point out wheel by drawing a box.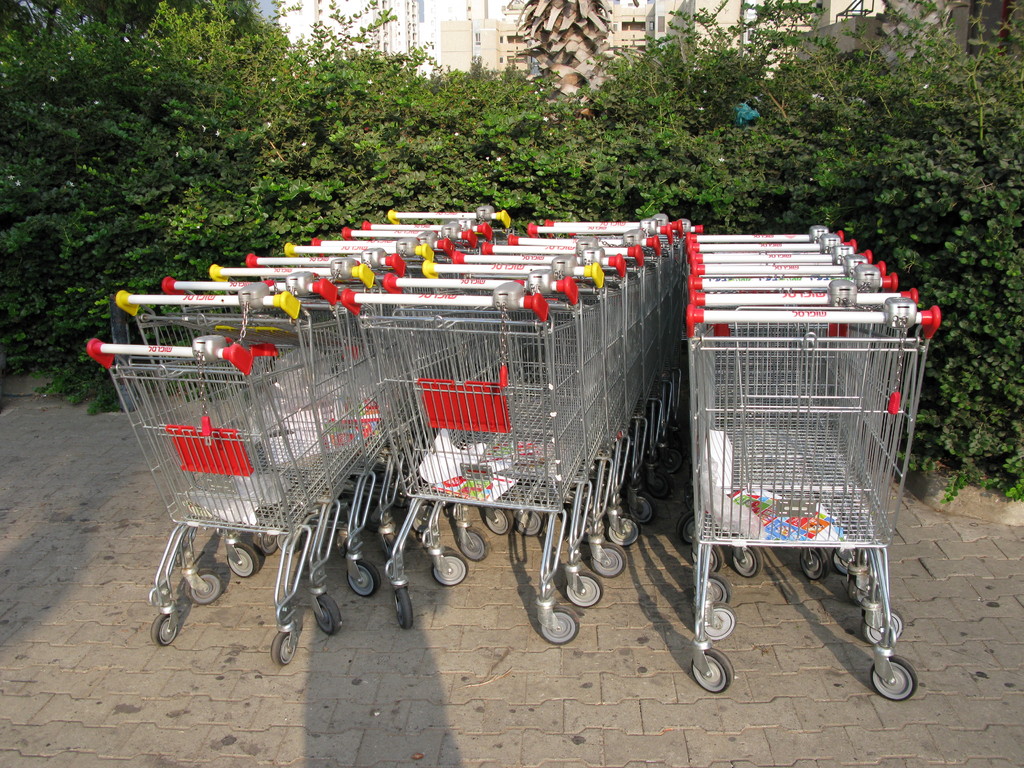
bbox=[390, 587, 426, 630].
